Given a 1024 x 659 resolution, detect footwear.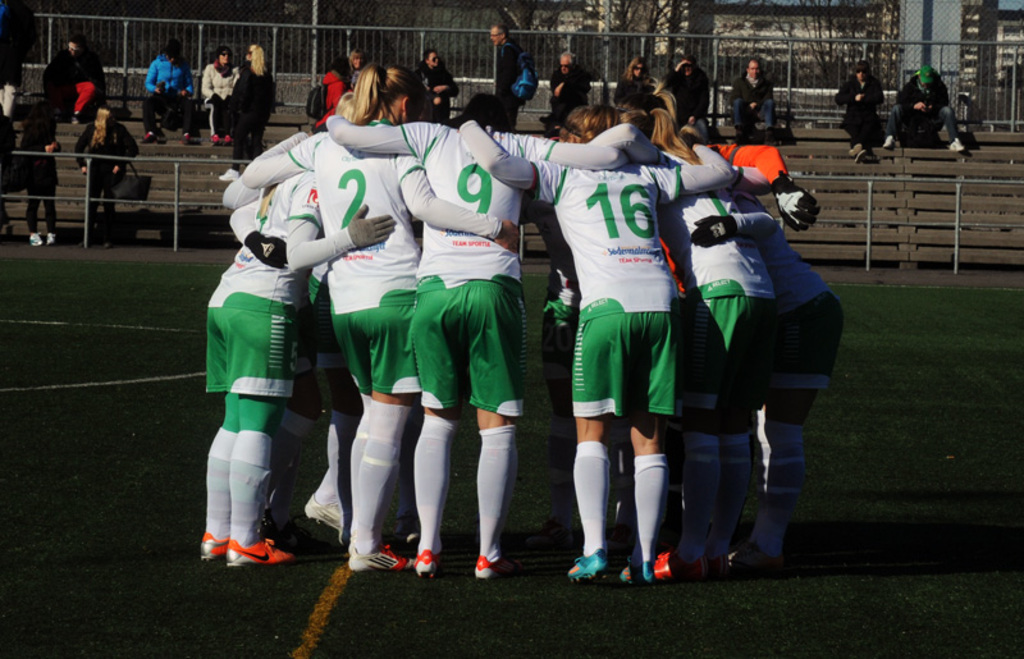
box(302, 491, 349, 537).
